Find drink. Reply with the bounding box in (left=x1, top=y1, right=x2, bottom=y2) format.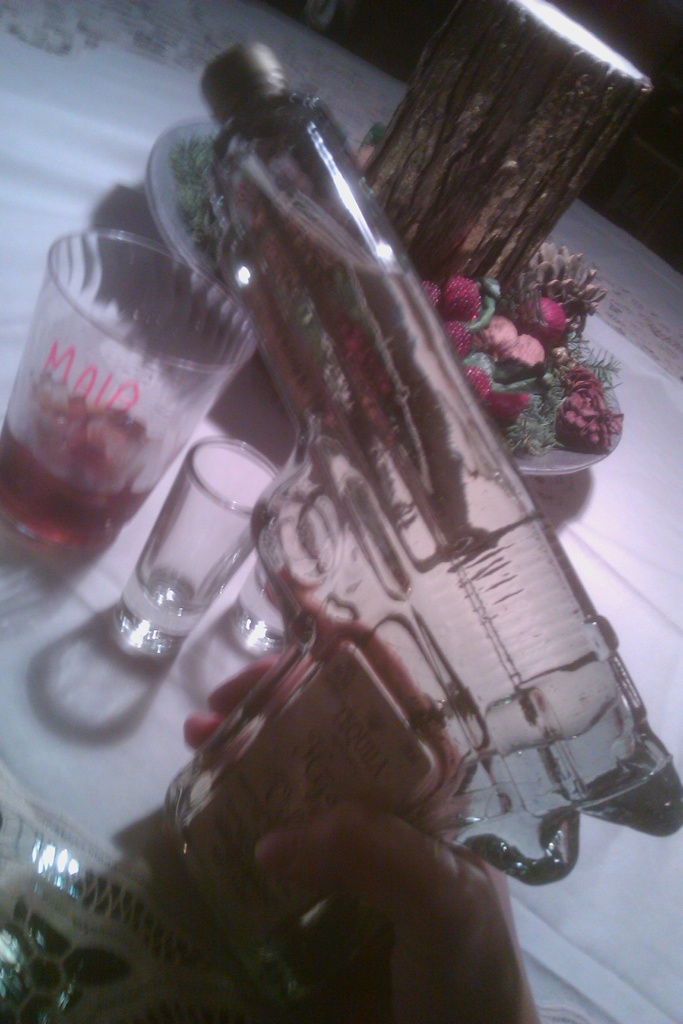
(left=19, top=214, right=239, bottom=611).
